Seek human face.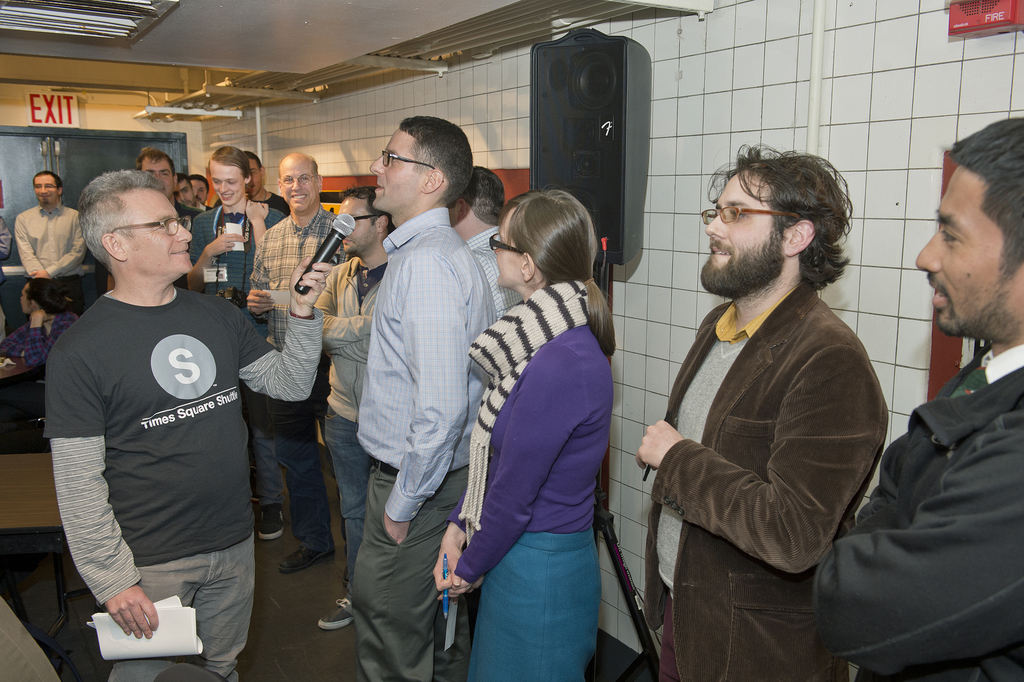
(496, 209, 525, 287).
